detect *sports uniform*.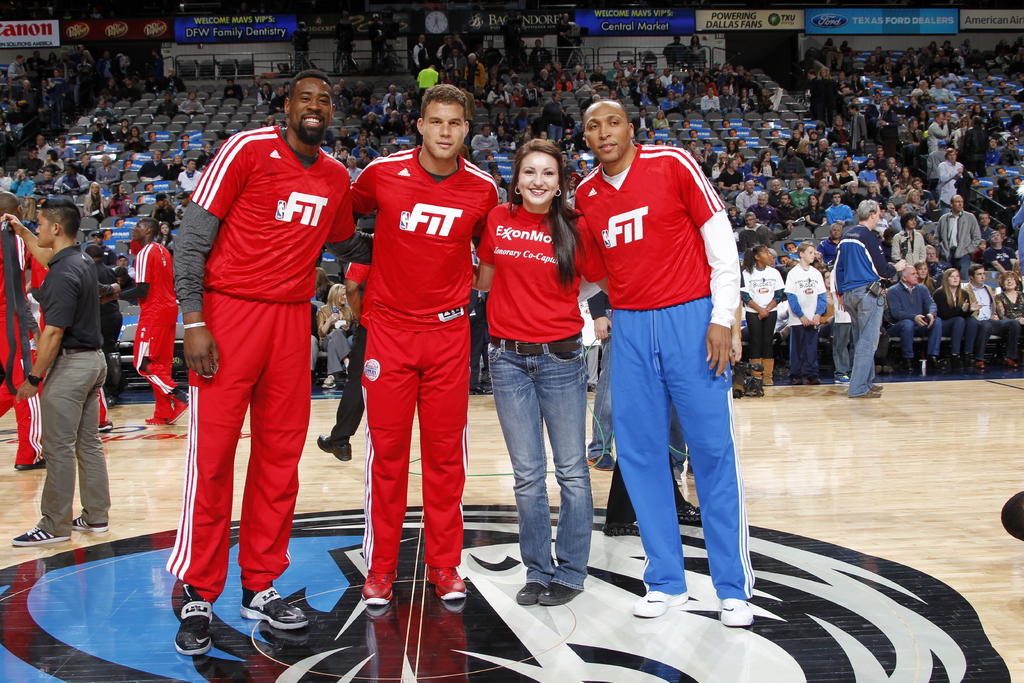
Detected at left=568, top=128, right=751, bottom=608.
